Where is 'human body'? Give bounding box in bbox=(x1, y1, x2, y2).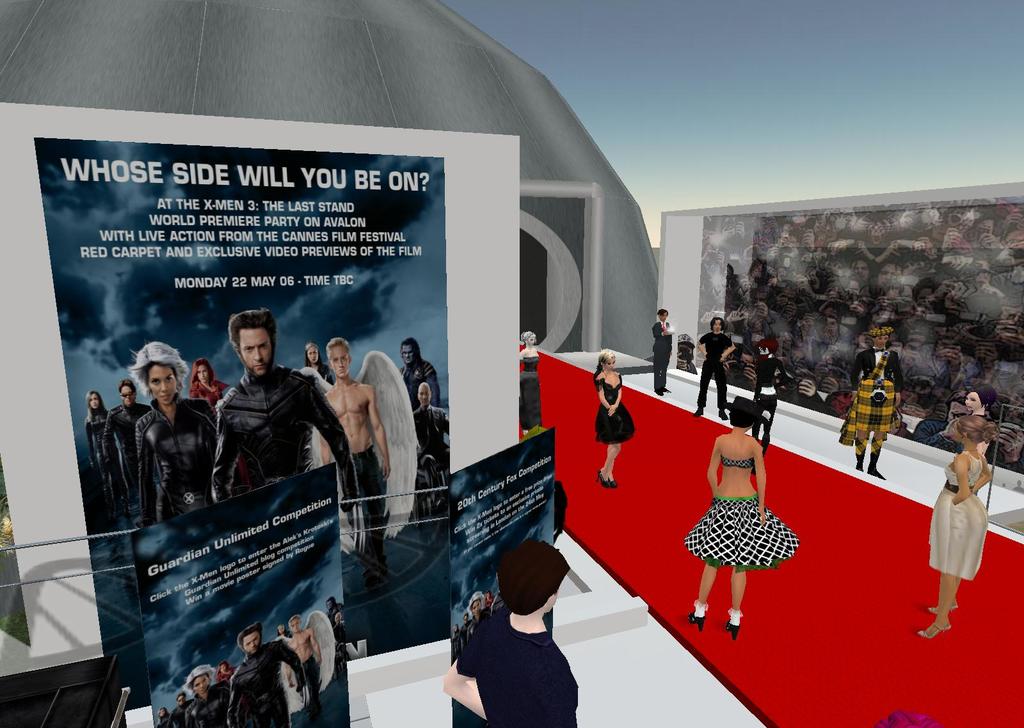
bbox=(180, 686, 230, 727).
